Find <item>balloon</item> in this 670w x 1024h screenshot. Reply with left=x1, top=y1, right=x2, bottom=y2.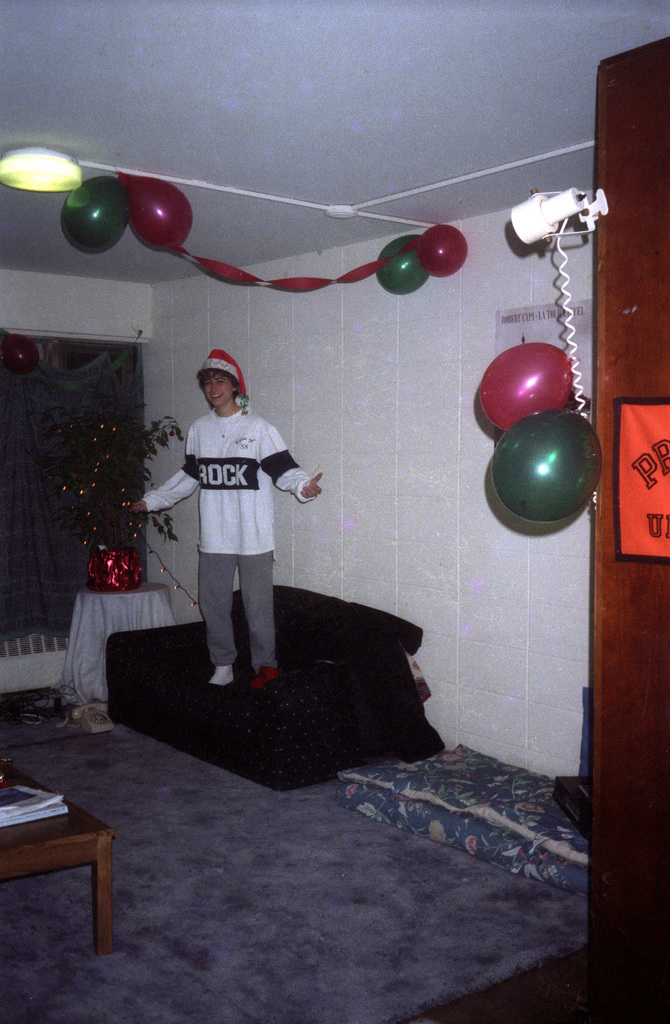
left=376, top=236, right=423, bottom=293.
